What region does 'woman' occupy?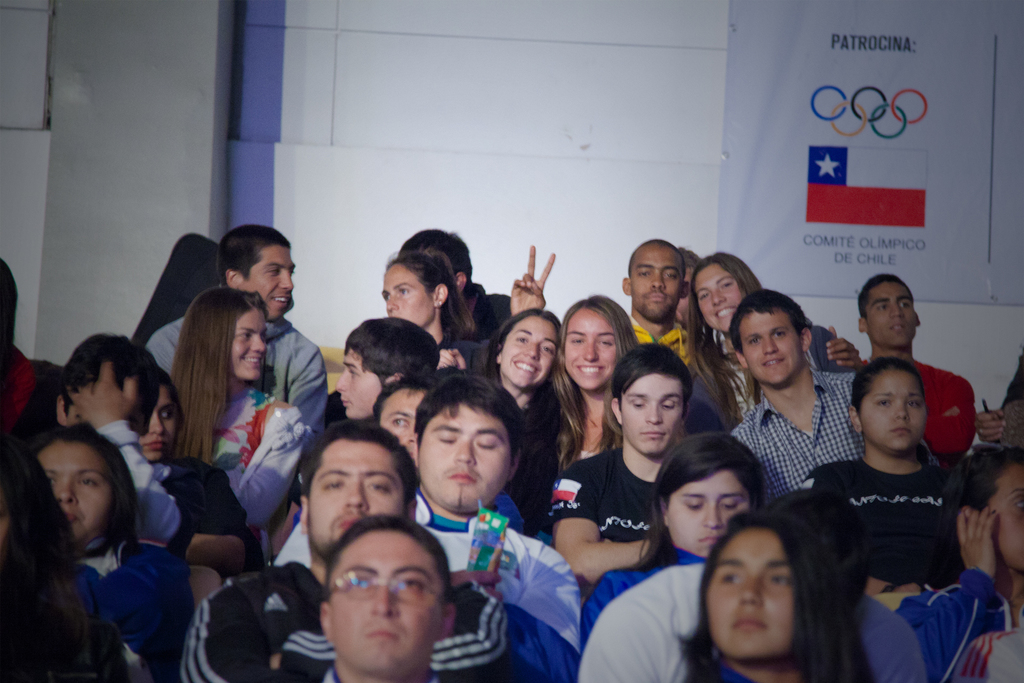
left=376, top=248, right=490, bottom=374.
